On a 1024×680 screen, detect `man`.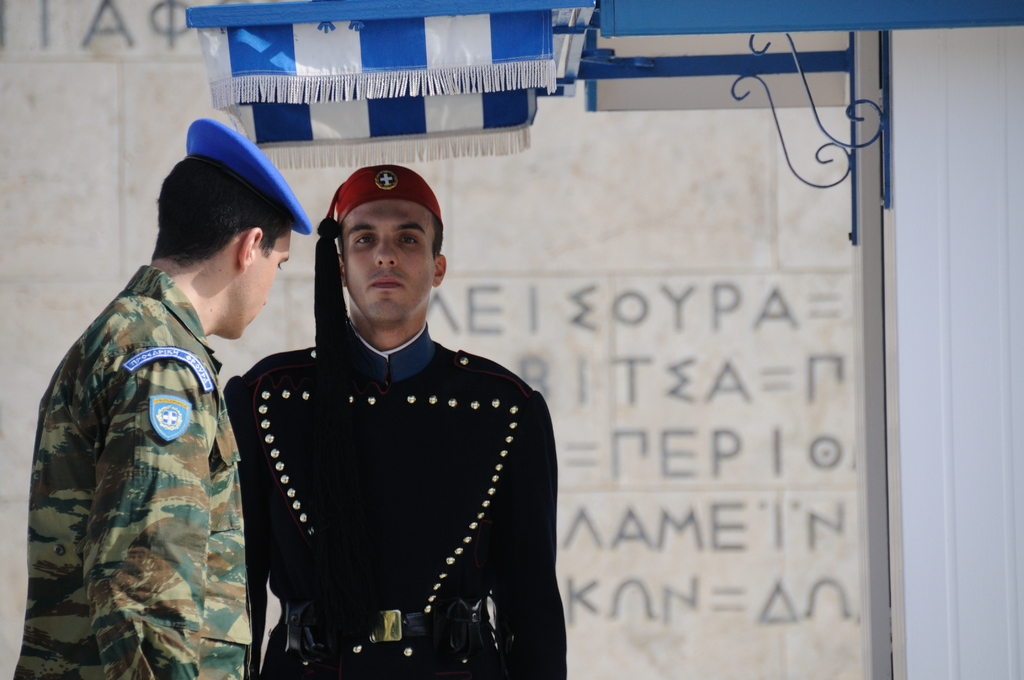
bbox=(241, 129, 556, 679).
